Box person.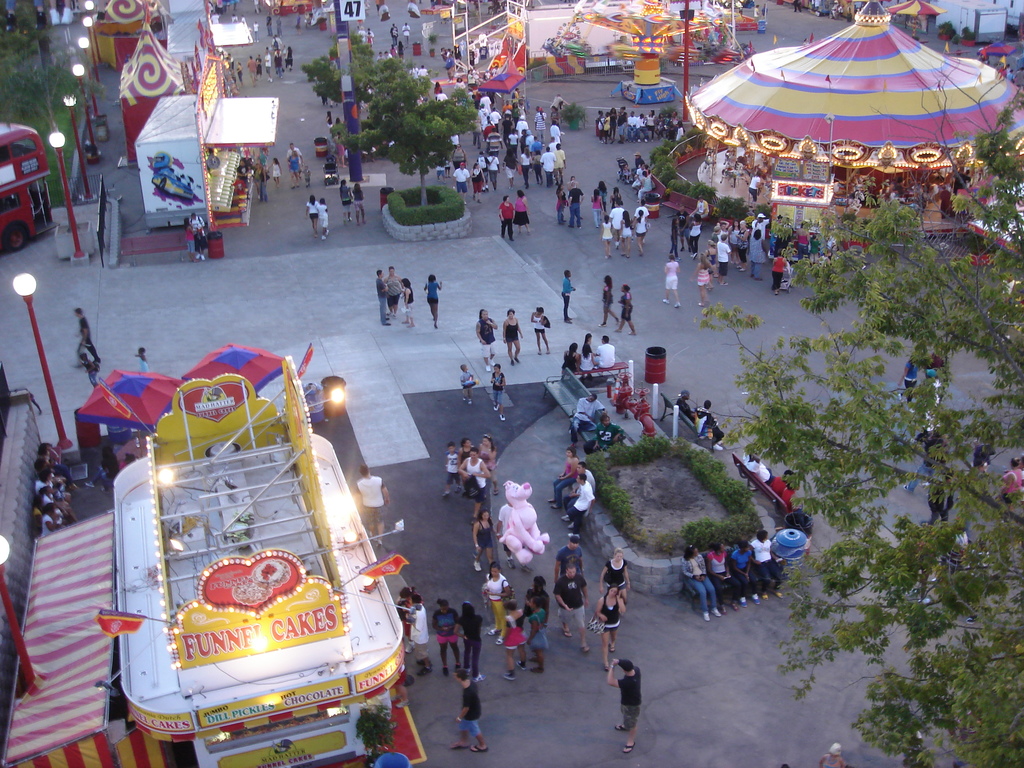
(left=557, top=476, right=595, bottom=529).
